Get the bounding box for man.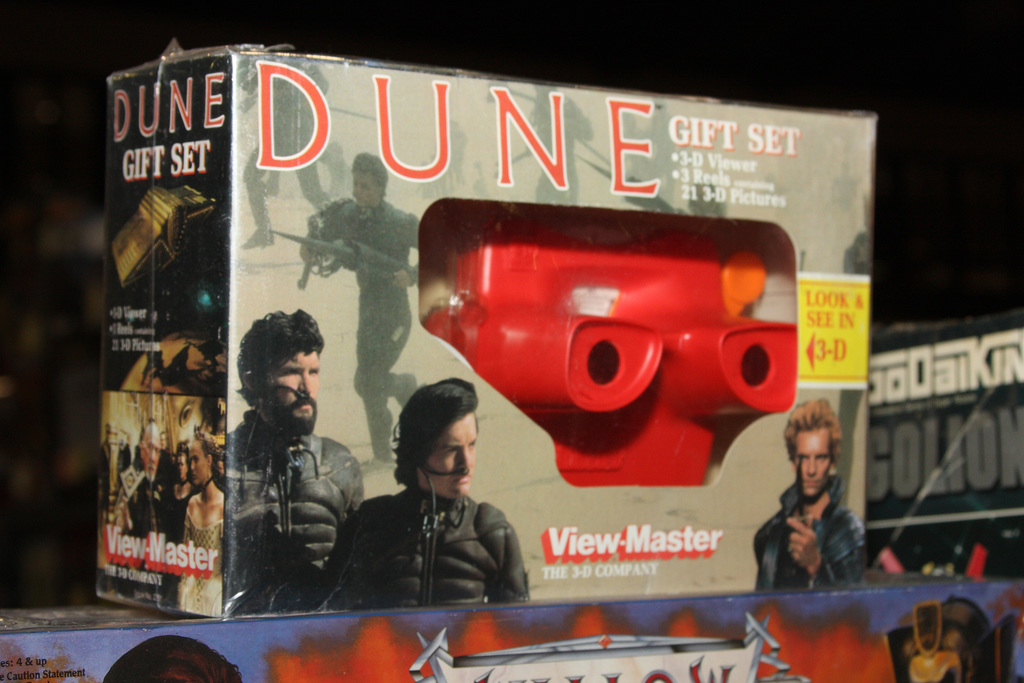
box=[225, 308, 369, 616].
